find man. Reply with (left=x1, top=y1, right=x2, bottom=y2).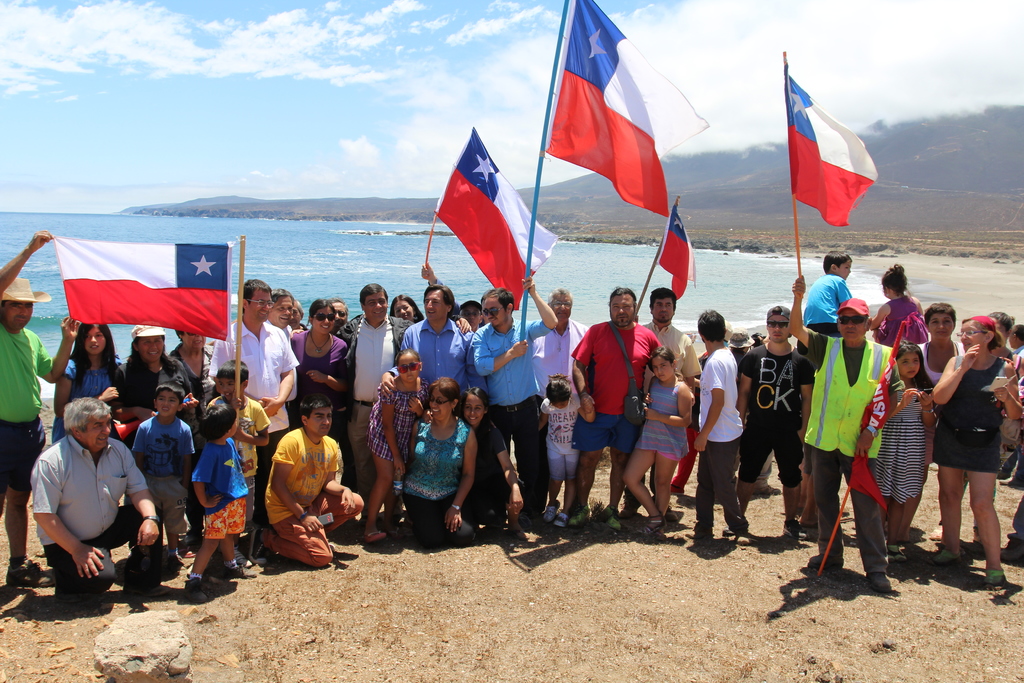
(left=337, top=283, right=413, bottom=541).
